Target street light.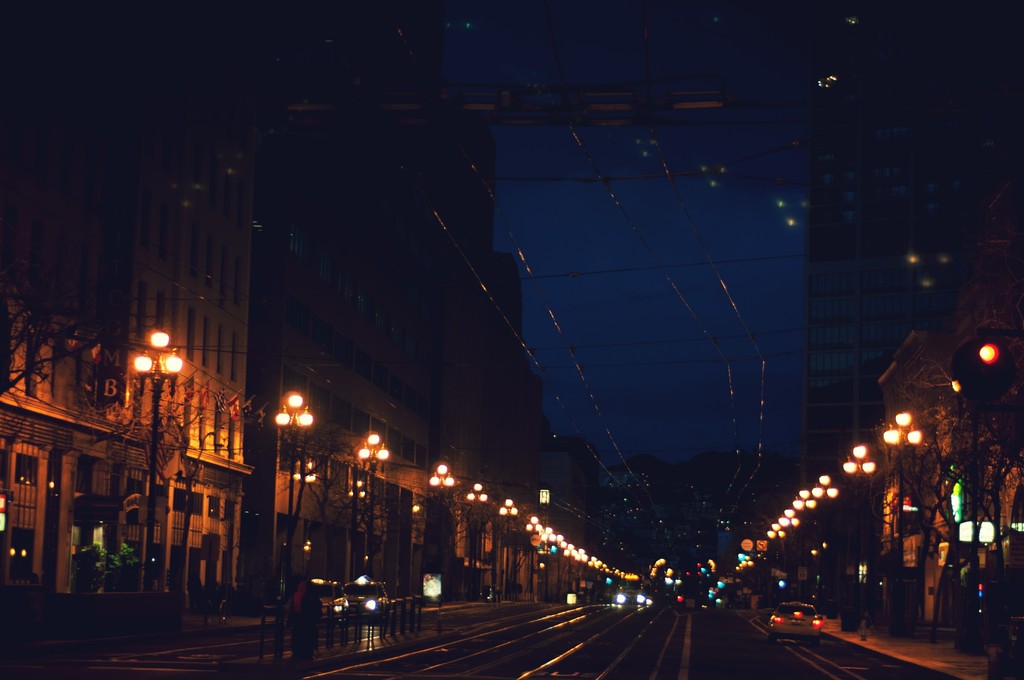
Target region: <region>348, 428, 391, 584</region>.
